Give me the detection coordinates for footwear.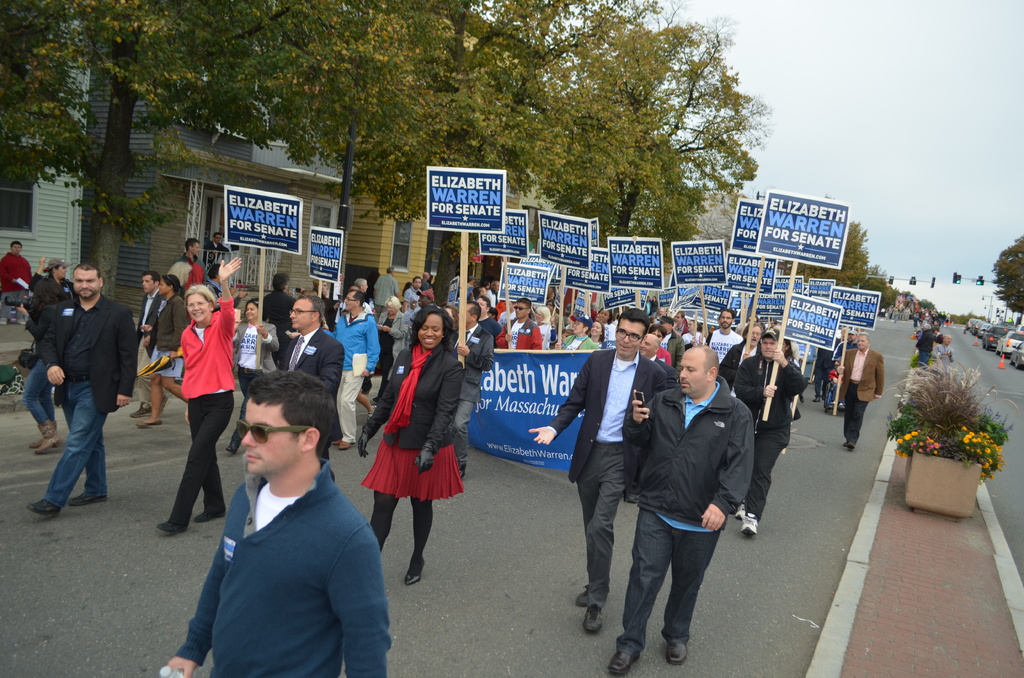
[578, 591, 588, 607].
